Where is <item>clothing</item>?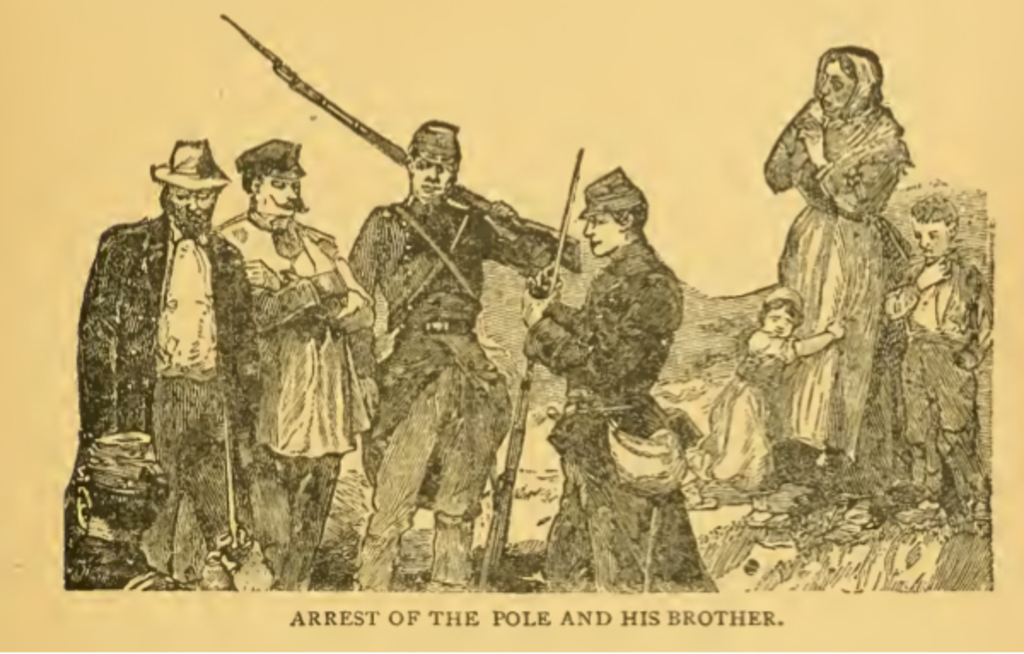
bbox=(63, 157, 275, 586).
